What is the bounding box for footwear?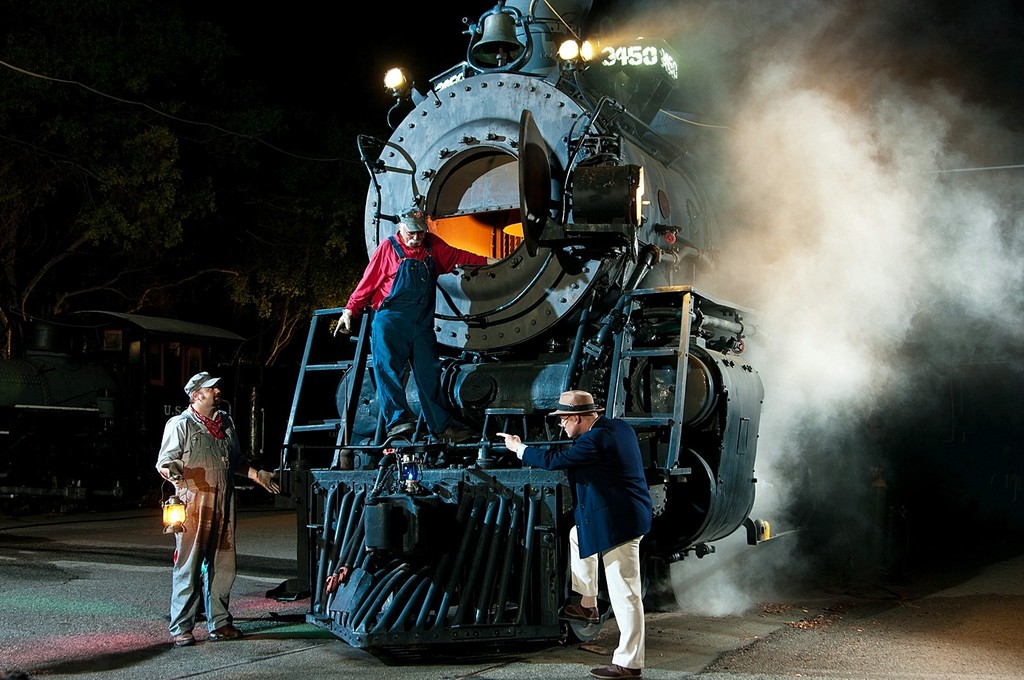
[172,633,196,642].
